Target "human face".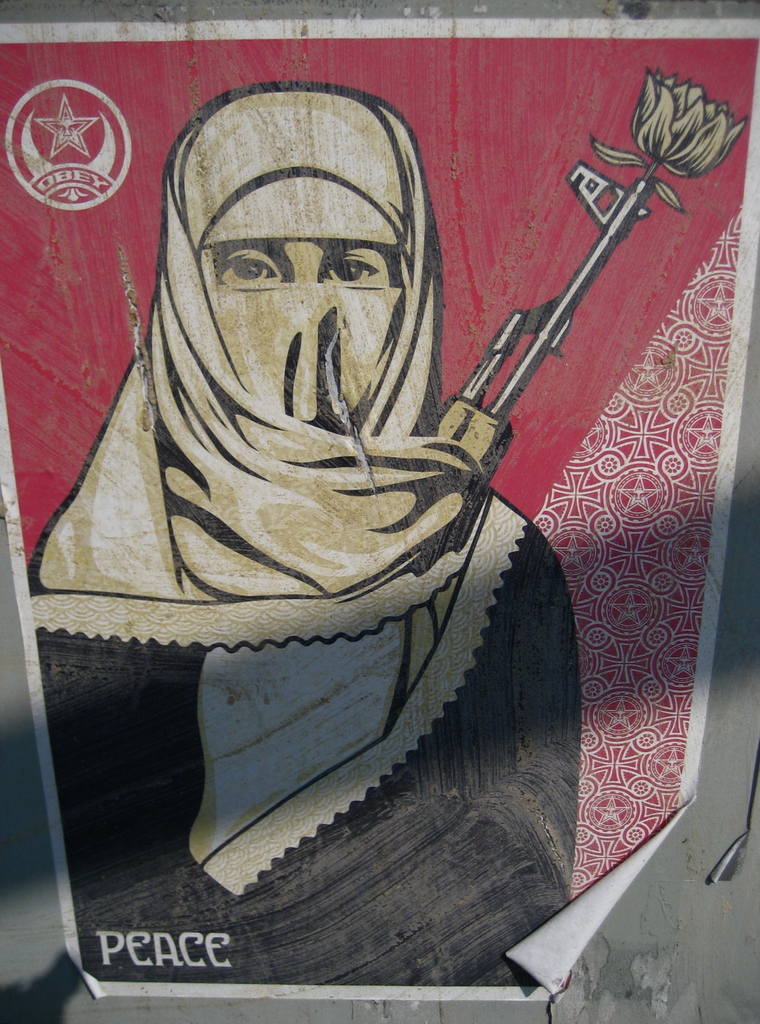
Target region: BBox(207, 239, 397, 284).
